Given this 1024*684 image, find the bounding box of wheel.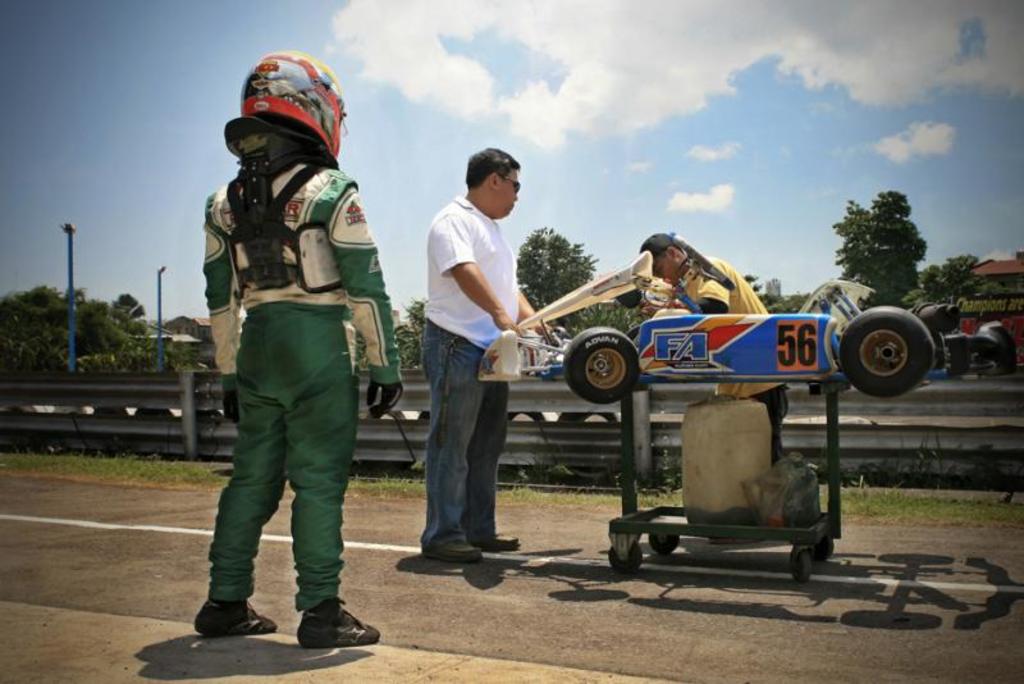
rect(812, 537, 833, 561).
